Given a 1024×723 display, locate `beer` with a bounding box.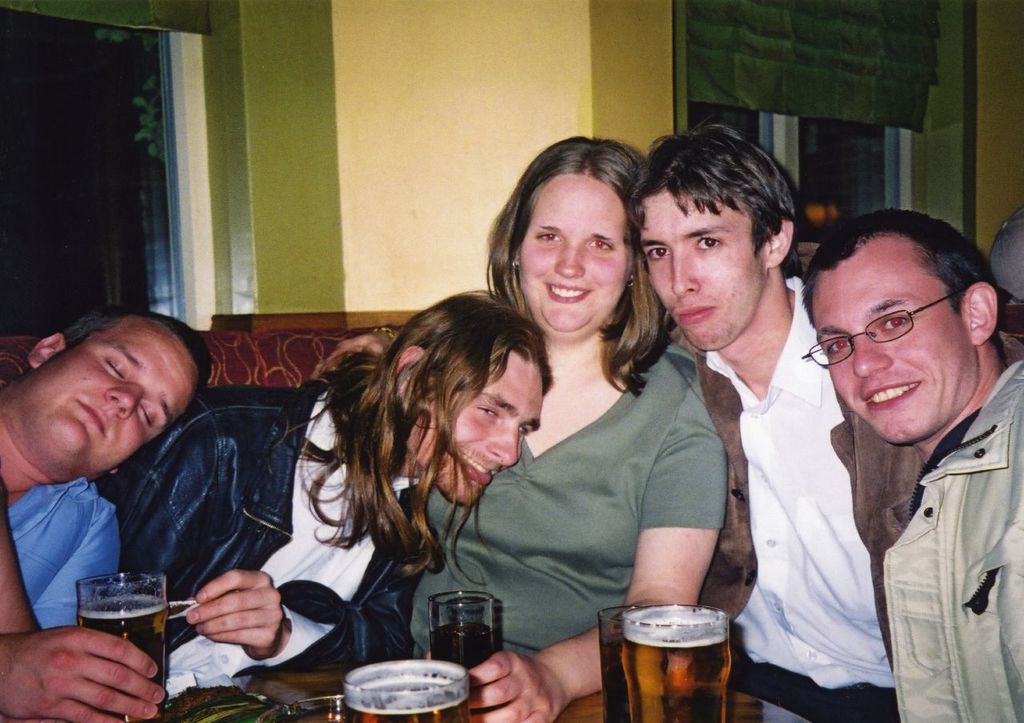
Located: 617/601/730/722.
